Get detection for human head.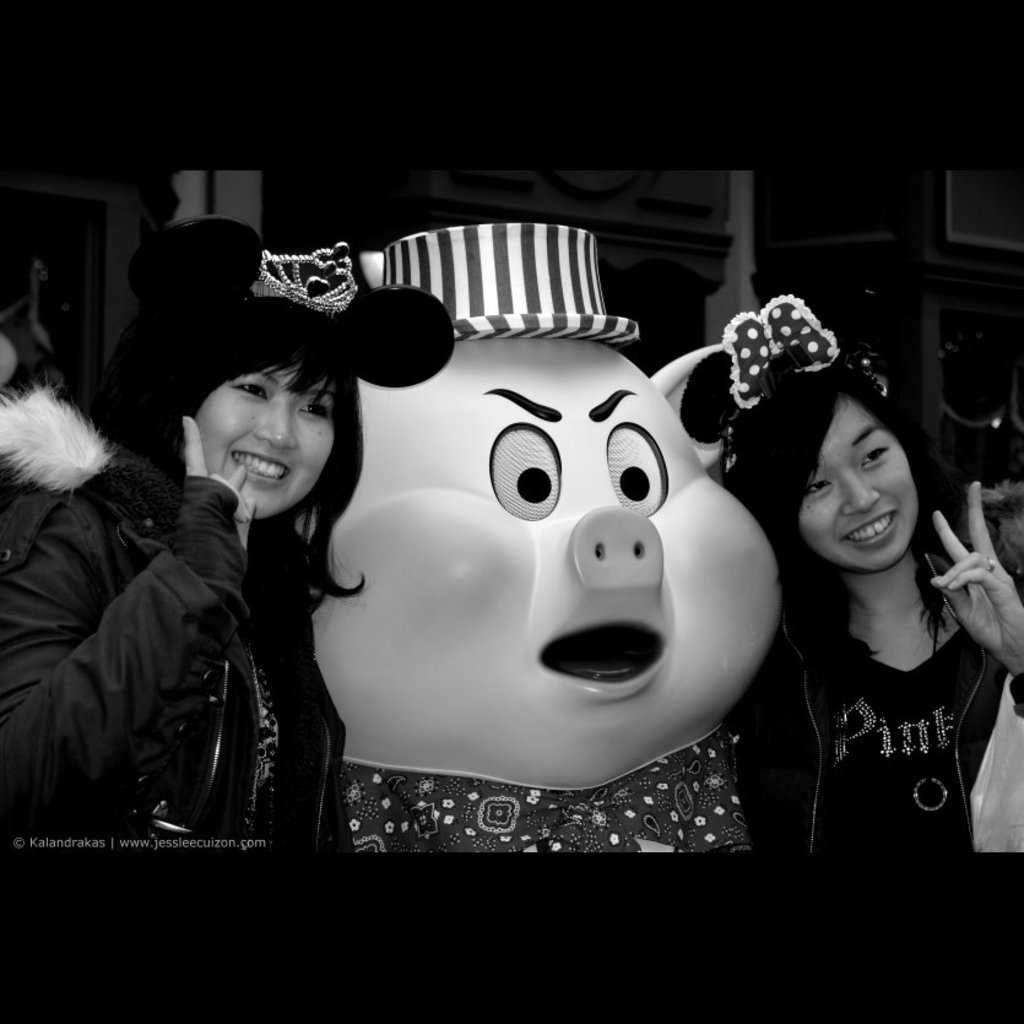
Detection: 790,367,919,560.
